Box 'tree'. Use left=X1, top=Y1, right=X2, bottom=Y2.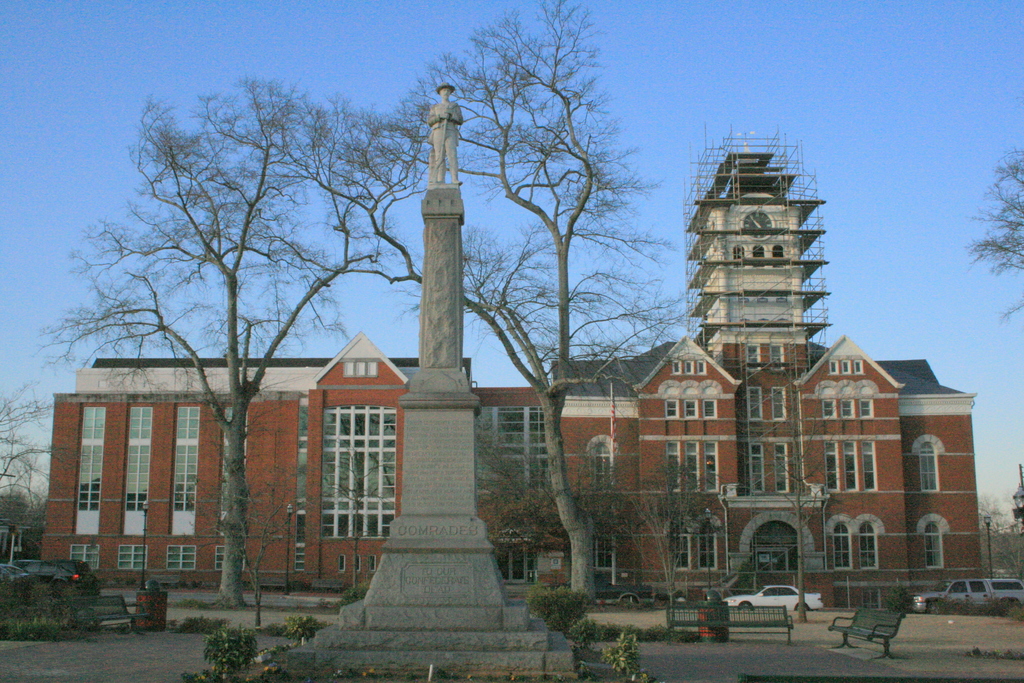
left=965, top=145, right=1023, bottom=324.
